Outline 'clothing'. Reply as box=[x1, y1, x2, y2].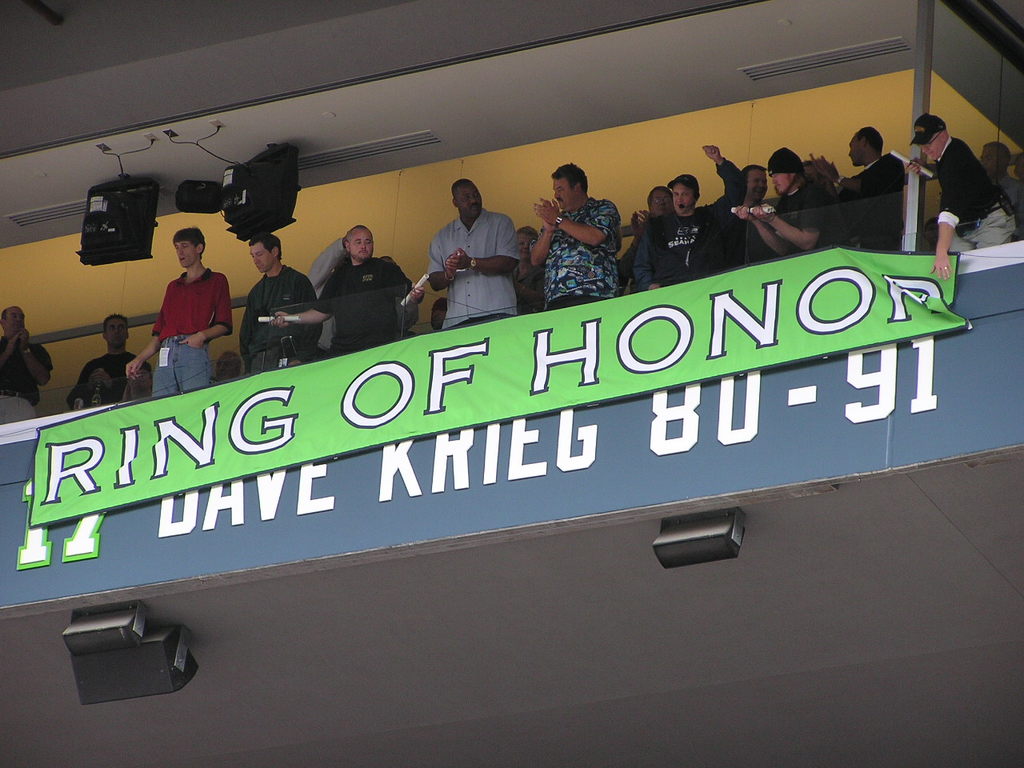
box=[770, 180, 830, 256].
